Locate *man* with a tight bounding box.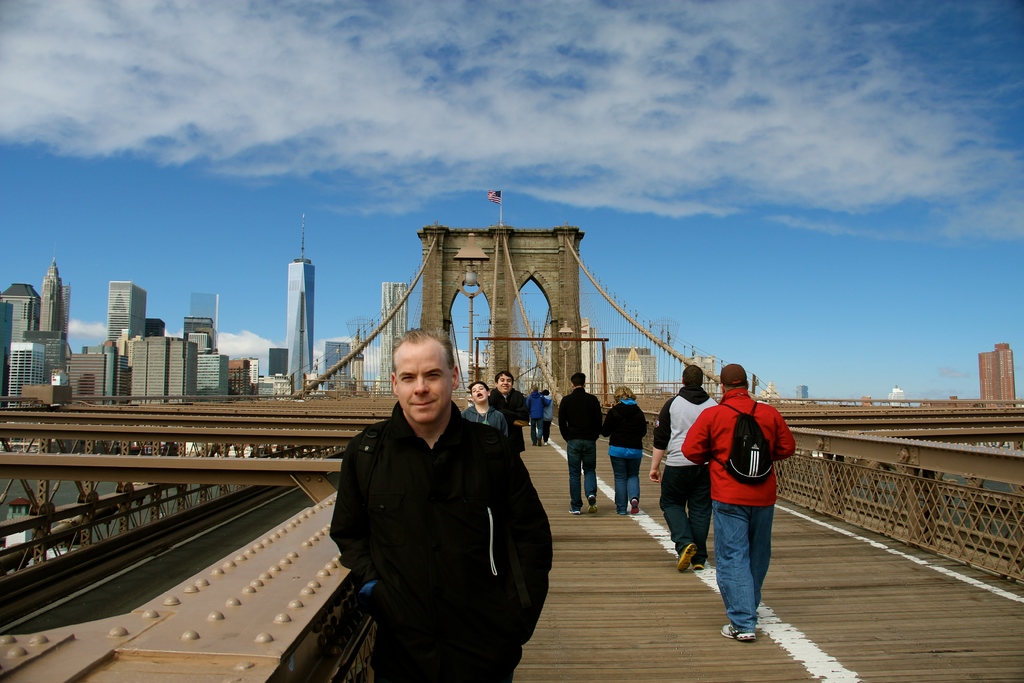
(x1=681, y1=363, x2=795, y2=639).
